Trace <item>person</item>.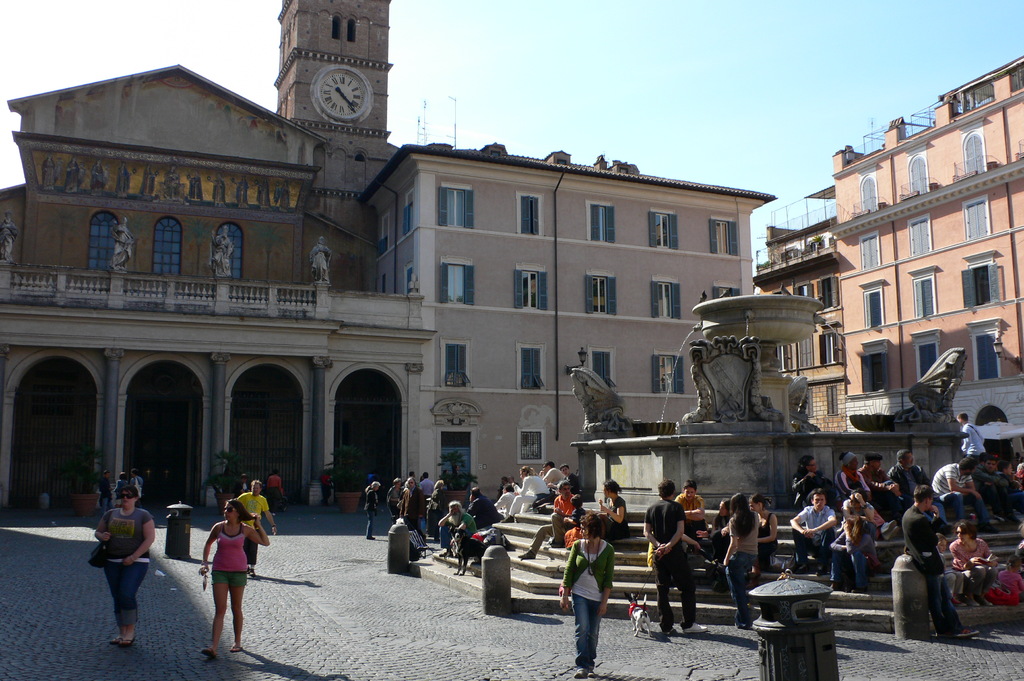
Traced to <box>522,486,572,559</box>.
